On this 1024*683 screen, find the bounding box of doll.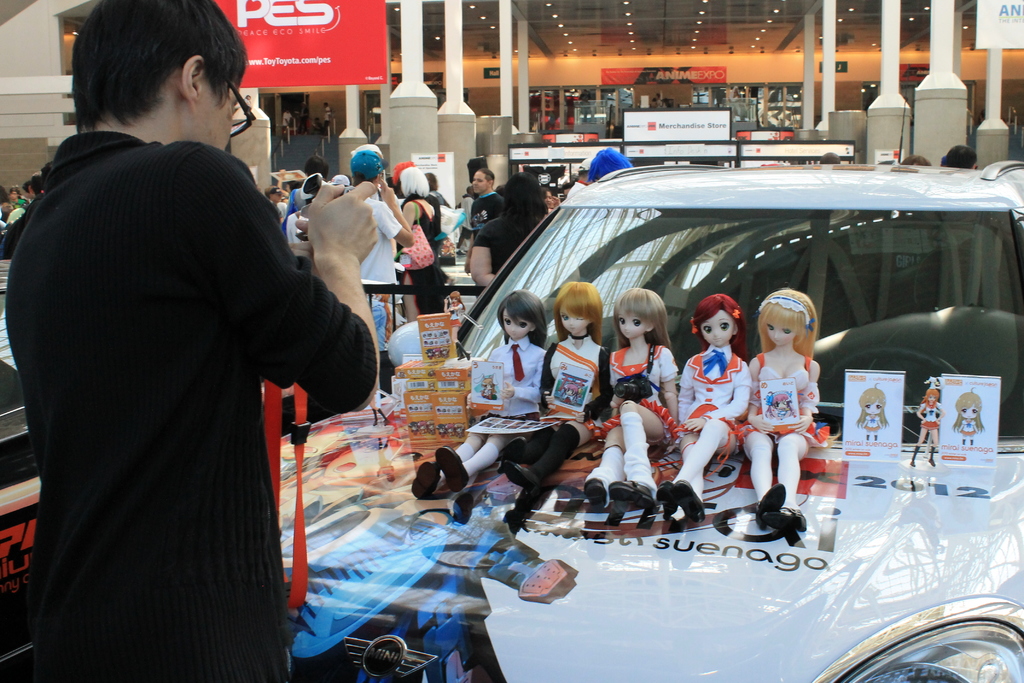
Bounding box: [744,290,826,539].
